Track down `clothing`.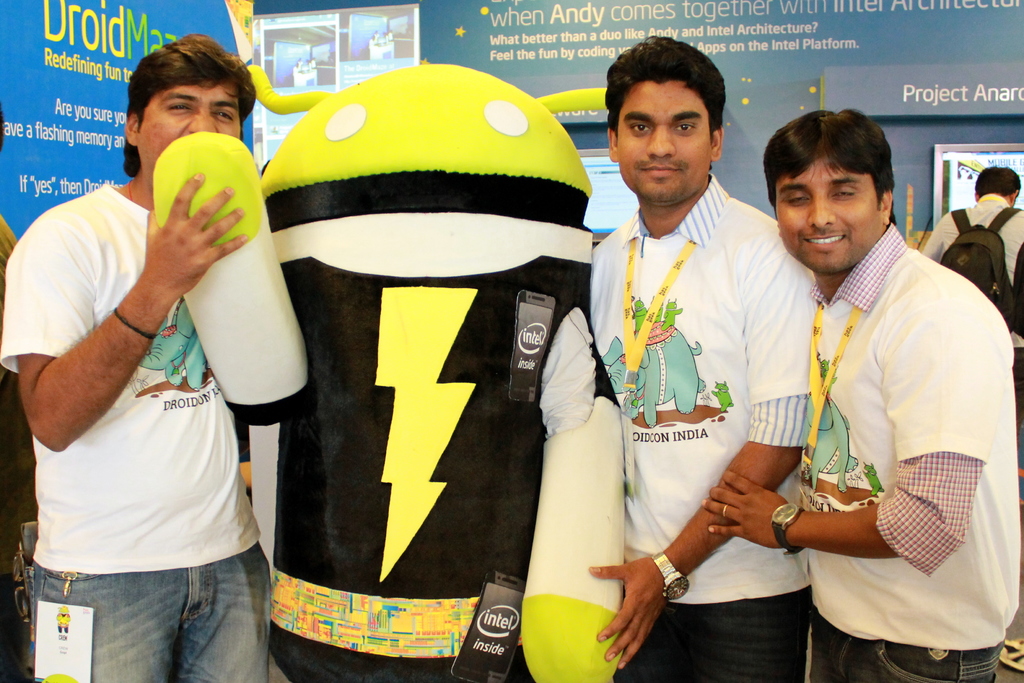
Tracked to [3, 184, 281, 682].
